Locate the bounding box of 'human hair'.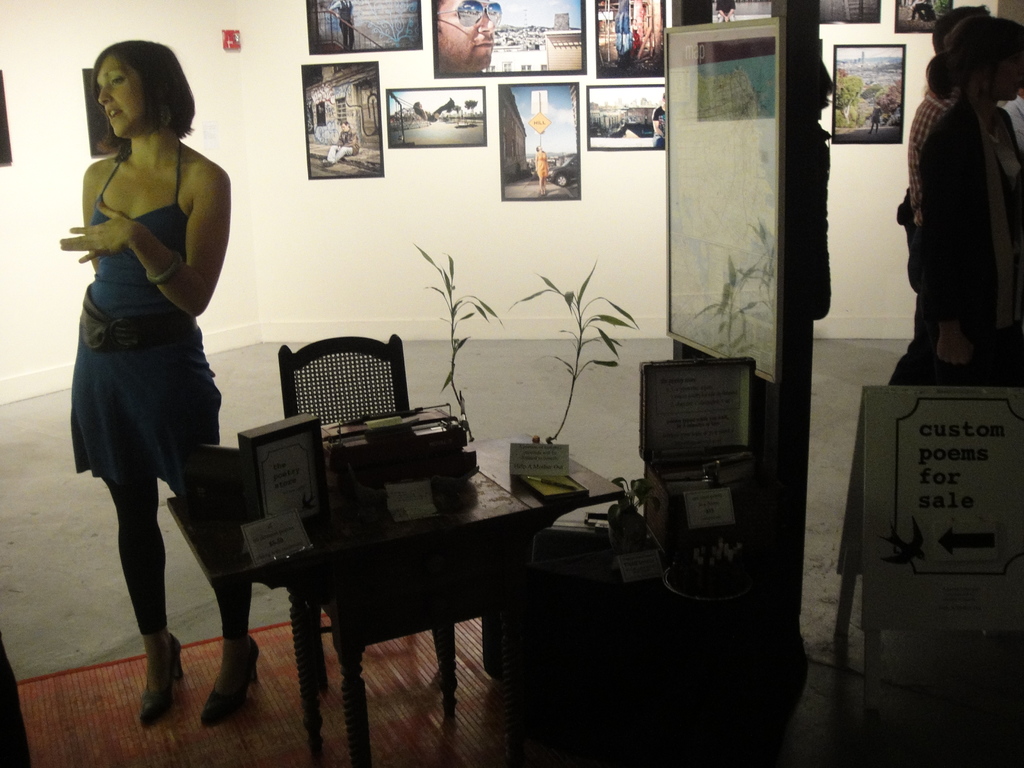
Bounding box: x1=933 y1=7 x2=986 y2=53.
